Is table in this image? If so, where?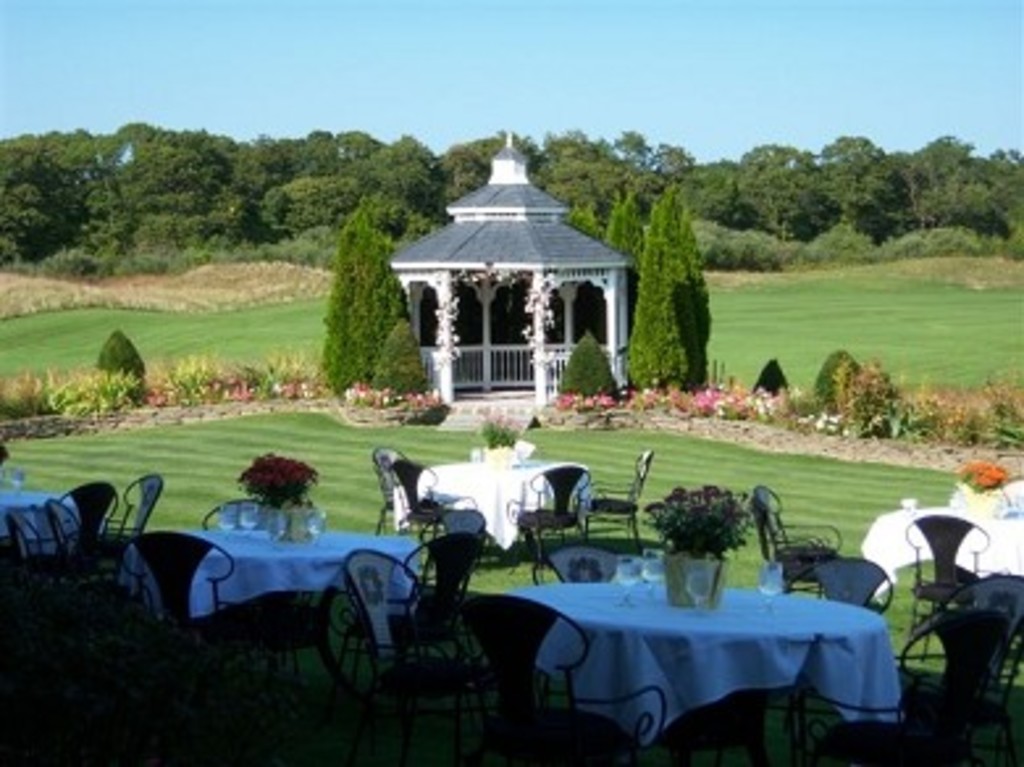
Yes, at {"x1": 410, "y1": 454, "x2": 593, "y2": 552}.
